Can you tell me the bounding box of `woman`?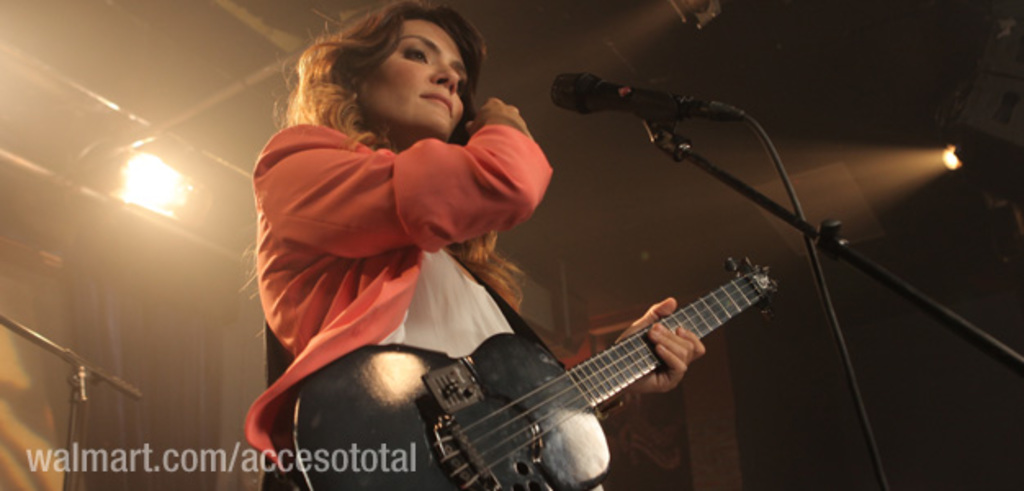
region(309, 97, 784, 490).
